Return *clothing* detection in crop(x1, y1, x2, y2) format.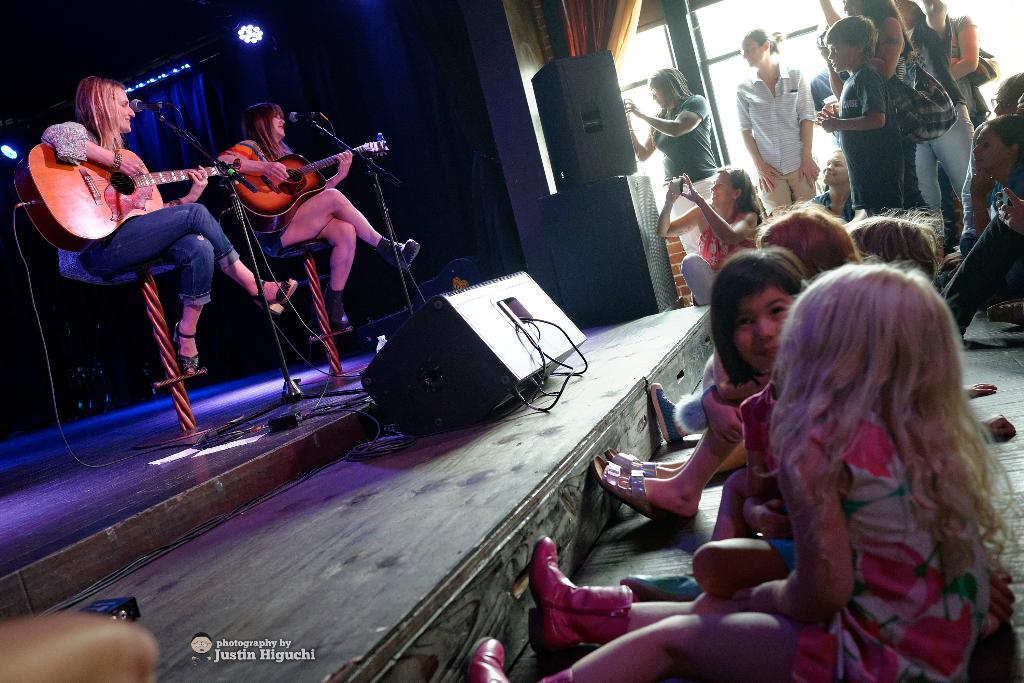
crop(788, 402, 997, 682).
